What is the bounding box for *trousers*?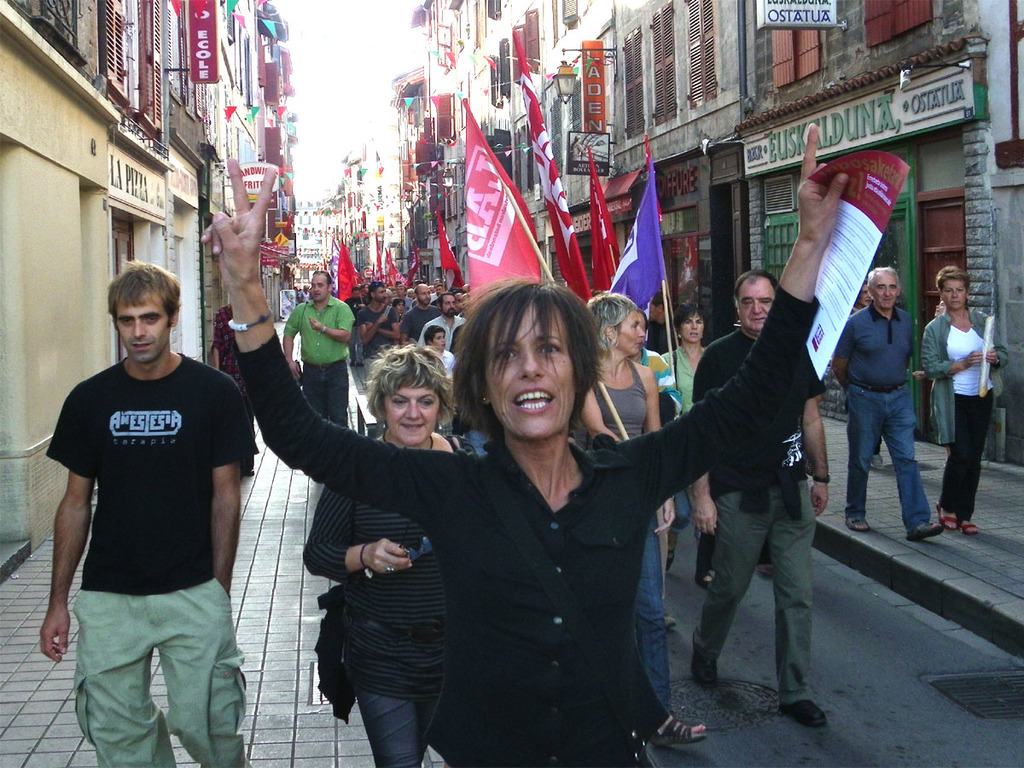
Rect(942, 397, 998, 509).
